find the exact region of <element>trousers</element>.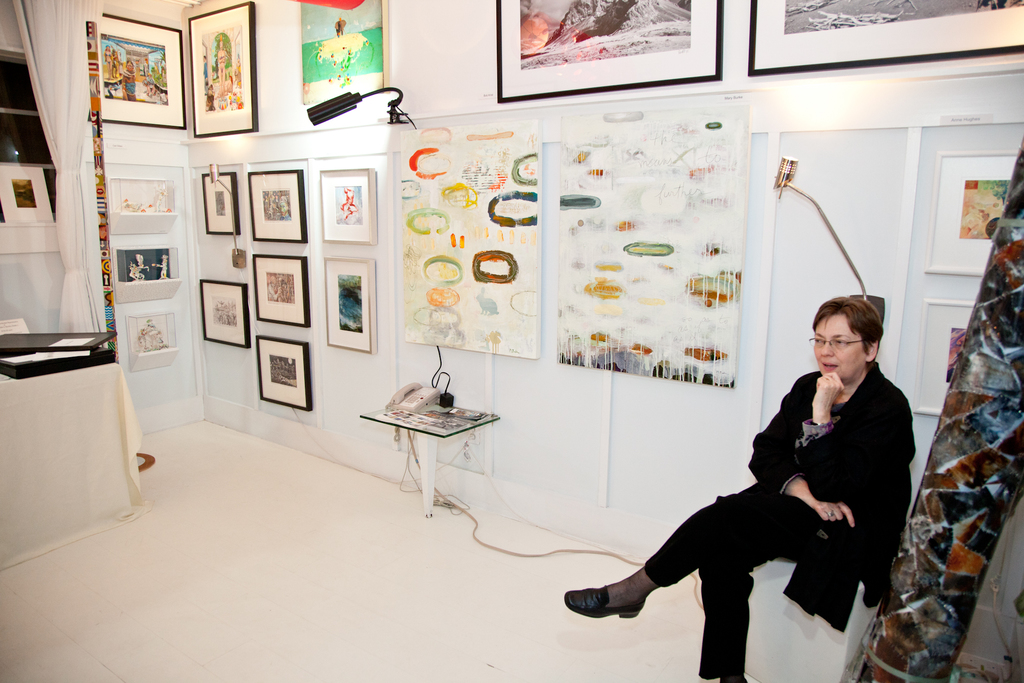
Exact region: <region>628, 468, 869, 638</region>.
